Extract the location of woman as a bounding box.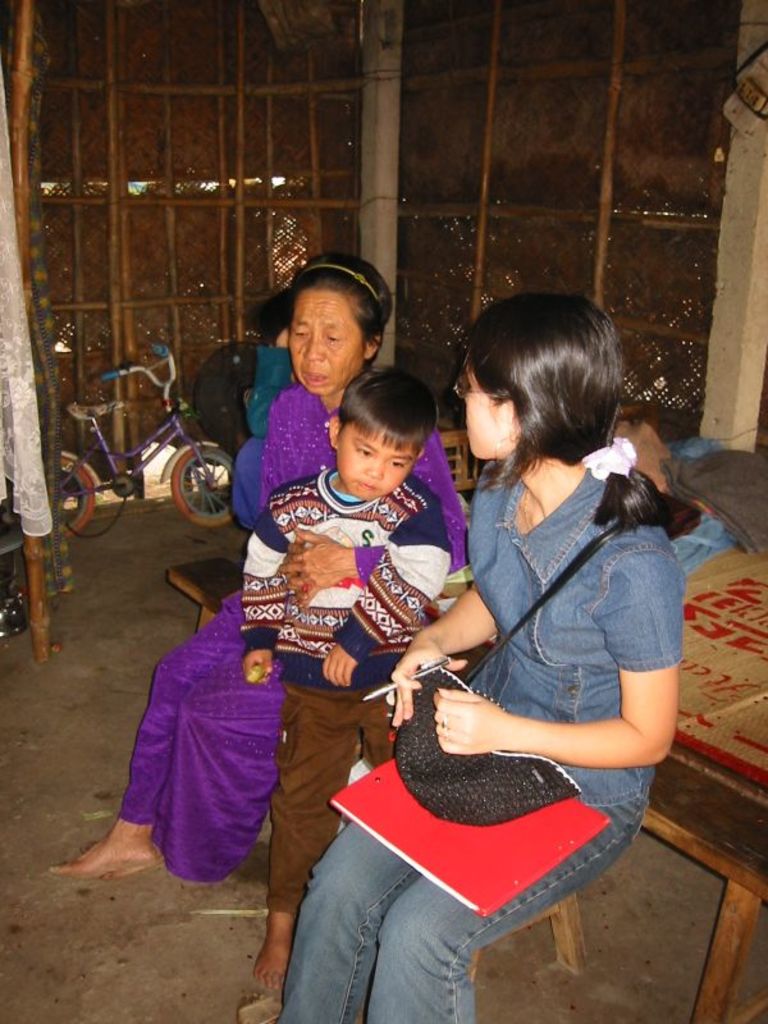
45 253 471 878.
